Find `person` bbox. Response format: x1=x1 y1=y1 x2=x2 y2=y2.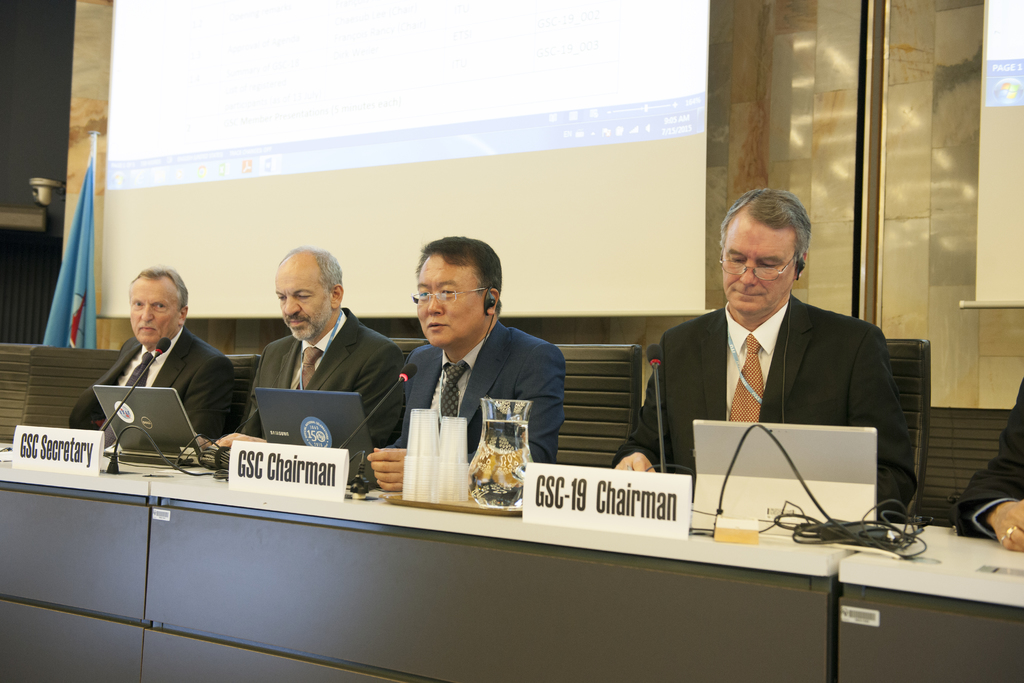
x1=68 y1=268 x2=243 y2=453.
